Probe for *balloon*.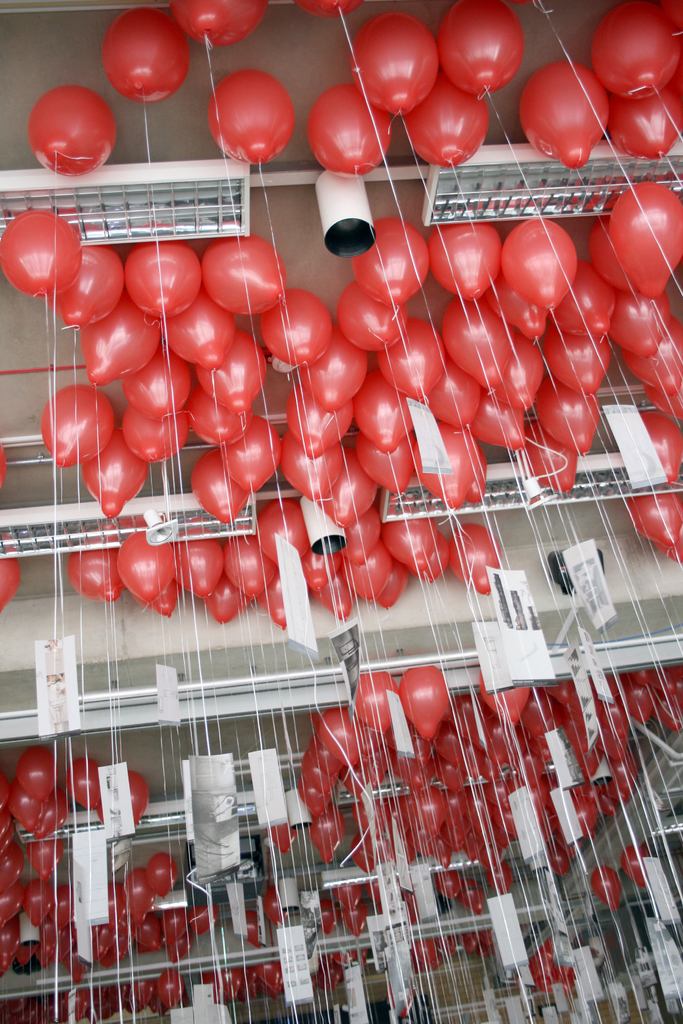
Probe result: {"x1": 151, "y1": 577, "x2": 184, "y2": 617}.
